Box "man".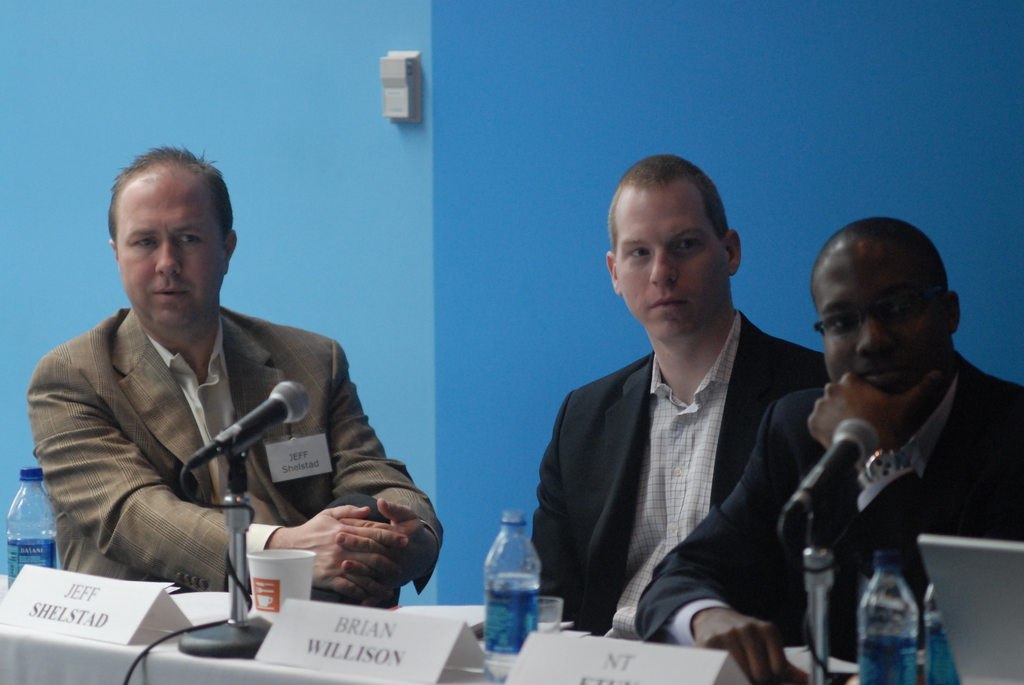
locate(26, 146, 447, 608).
